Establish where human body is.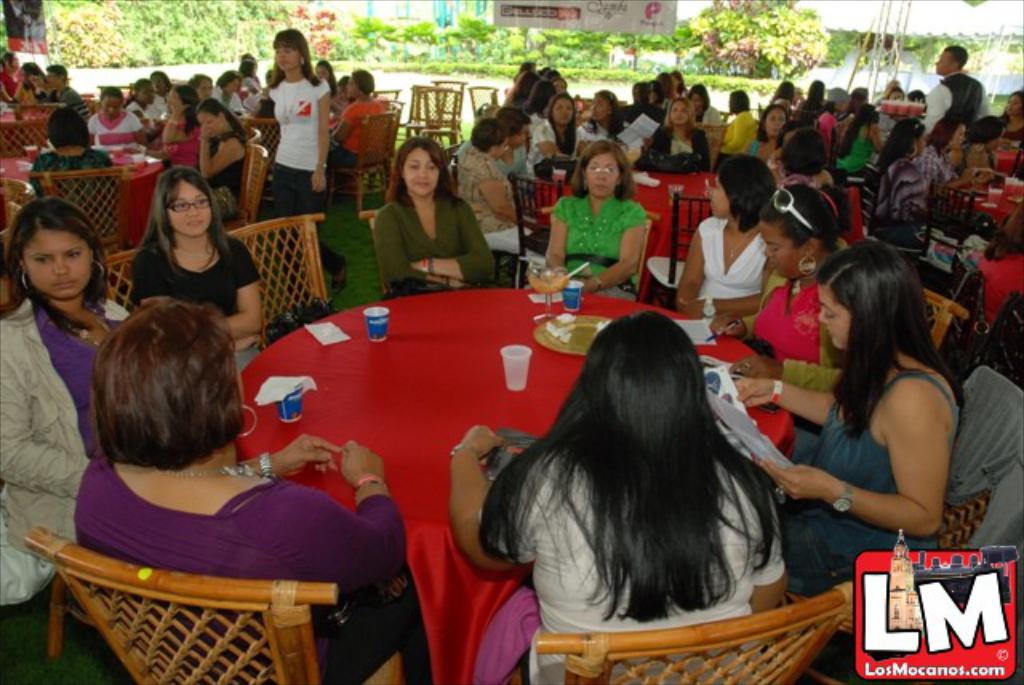
Established at select_region(69, 291, 418, 683).
